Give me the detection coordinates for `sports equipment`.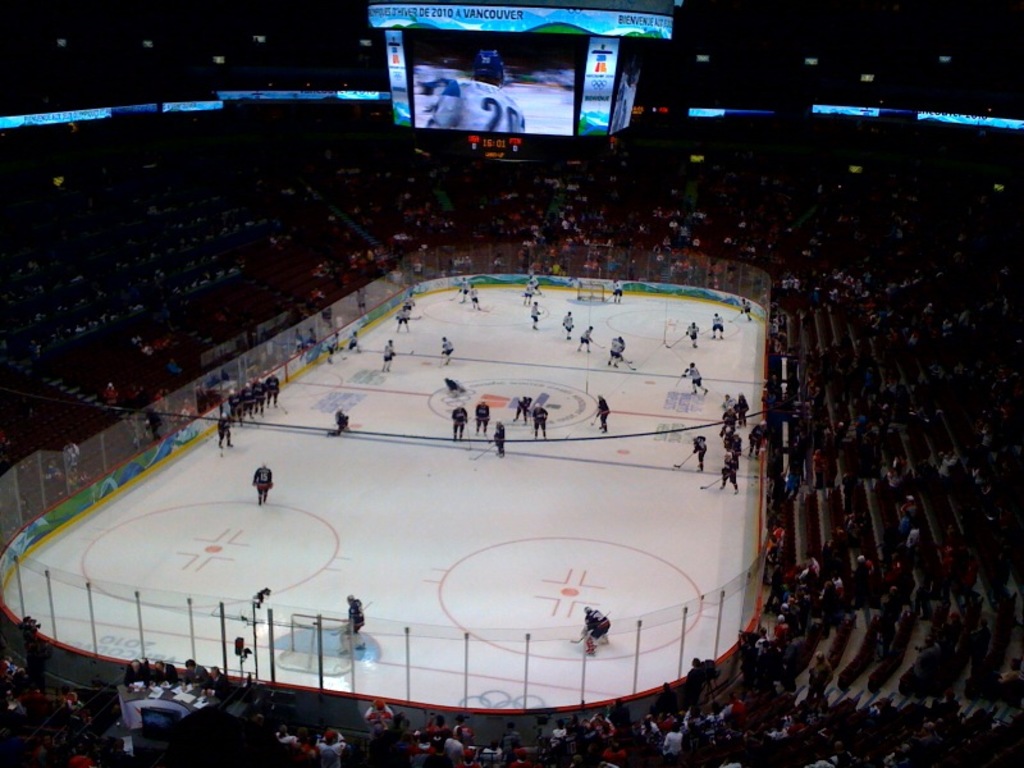
{"left": 700, "top": 475, "right": 724, "bottom": 493}.
